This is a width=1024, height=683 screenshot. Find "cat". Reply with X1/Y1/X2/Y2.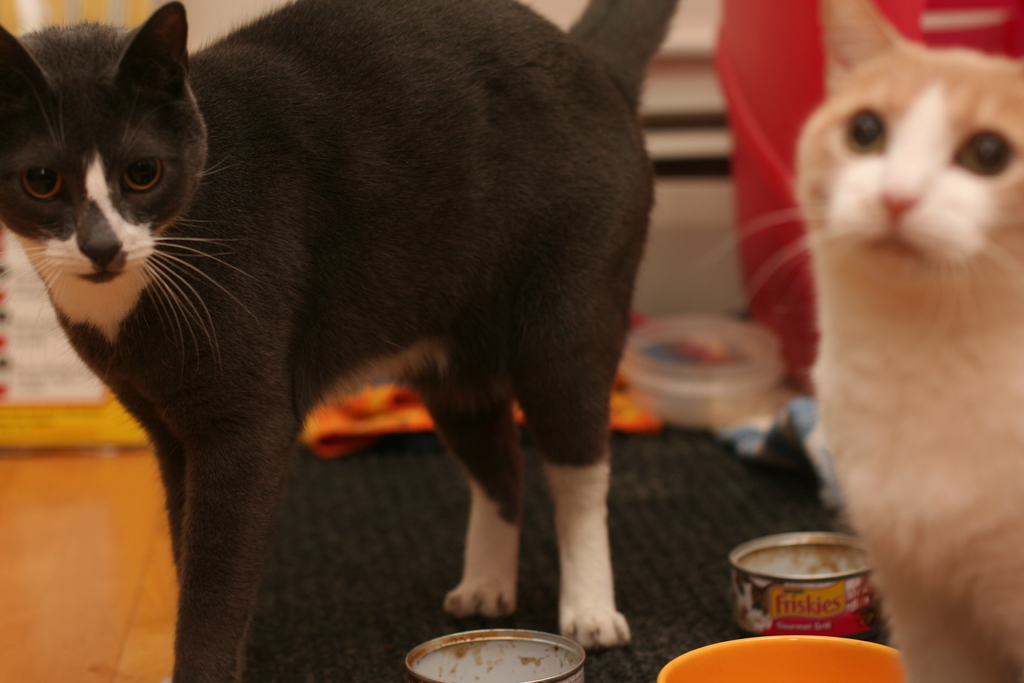
701/0/1023/682.
